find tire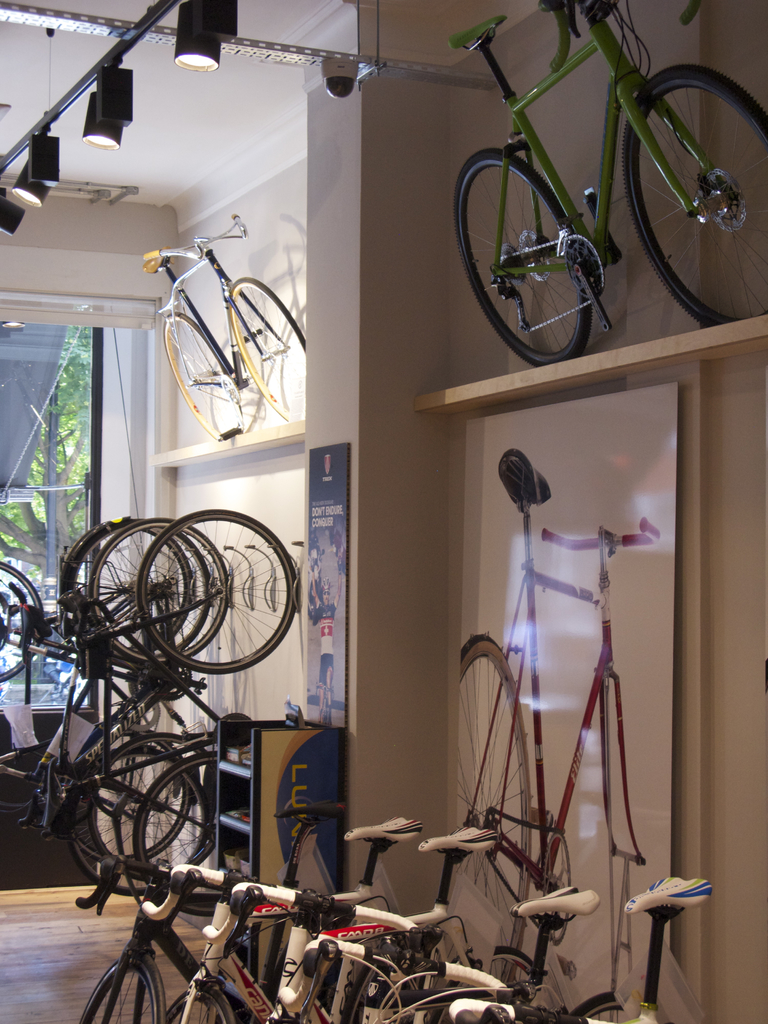
bbox(219, 281, 315, 424)
